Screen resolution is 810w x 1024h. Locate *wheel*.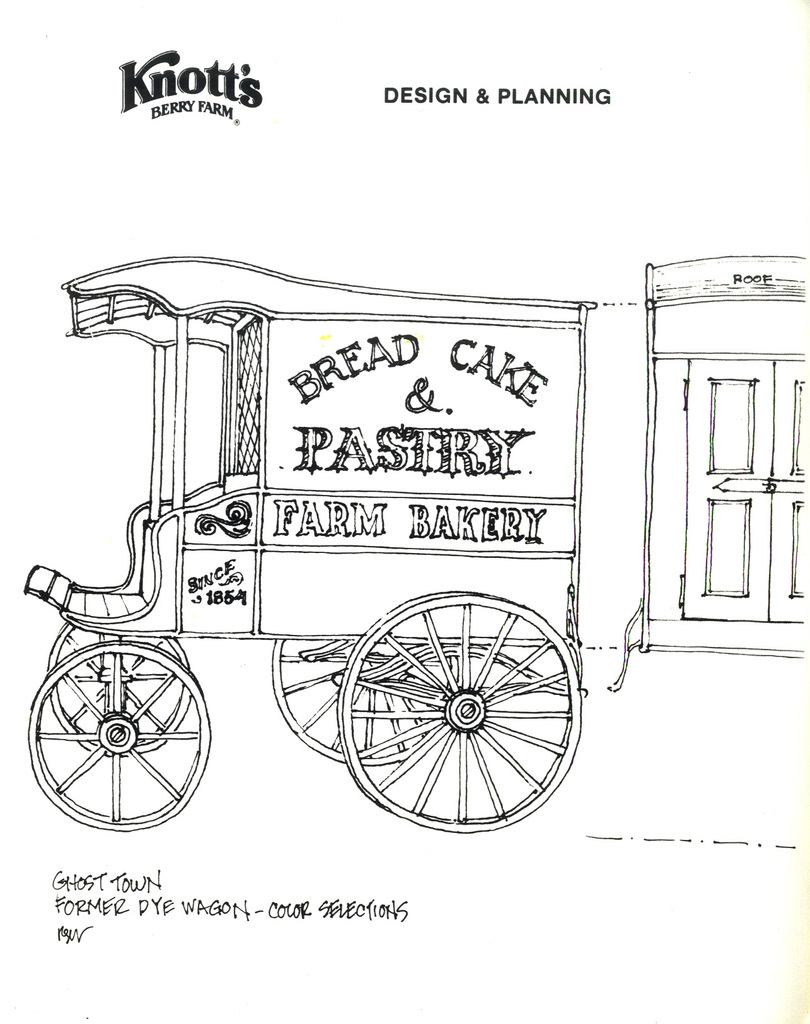
bbox=[45, 620, 189, 756].
